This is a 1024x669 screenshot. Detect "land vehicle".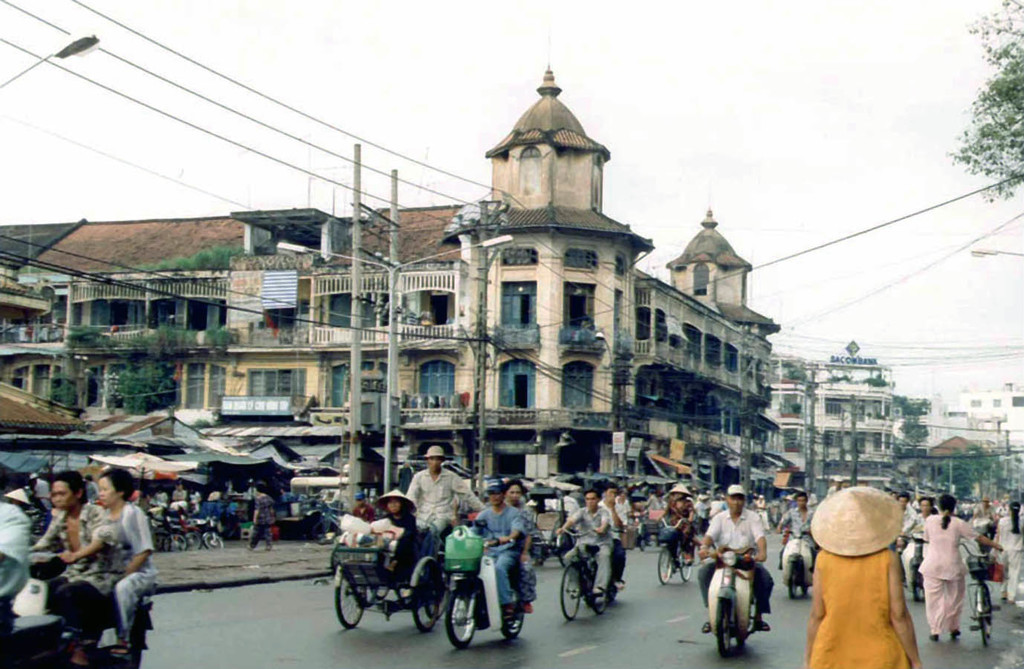
(x1=652, y1=516, x2=713, y2=592).
